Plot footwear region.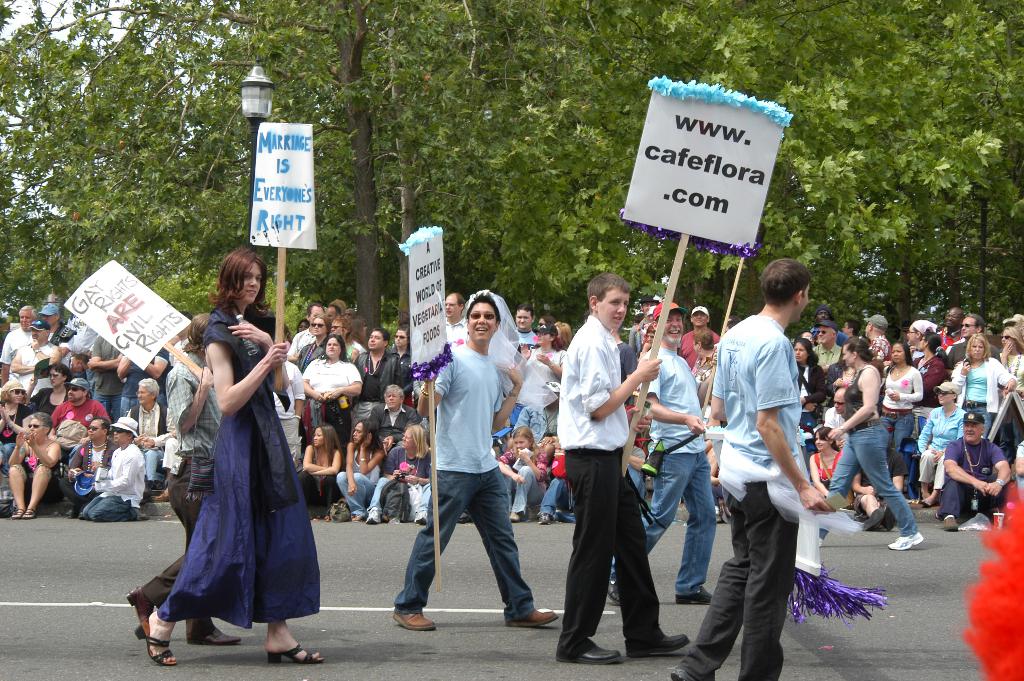
Plotted at 889/532/924/553.
